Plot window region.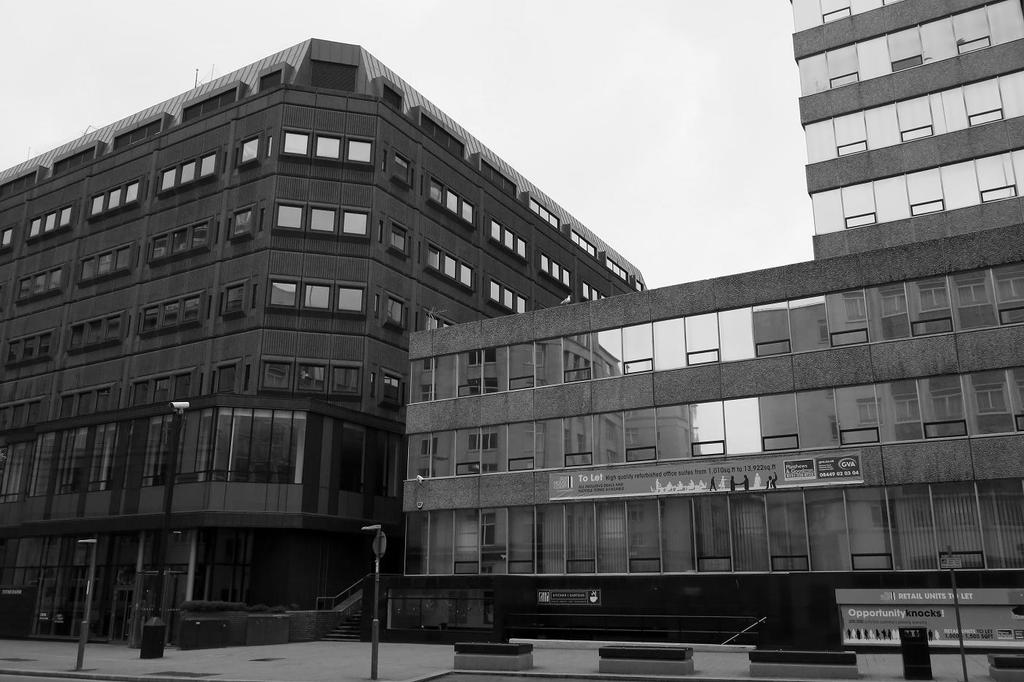
Plotted at x1=618, y1=268, x2=627, y2=284.
